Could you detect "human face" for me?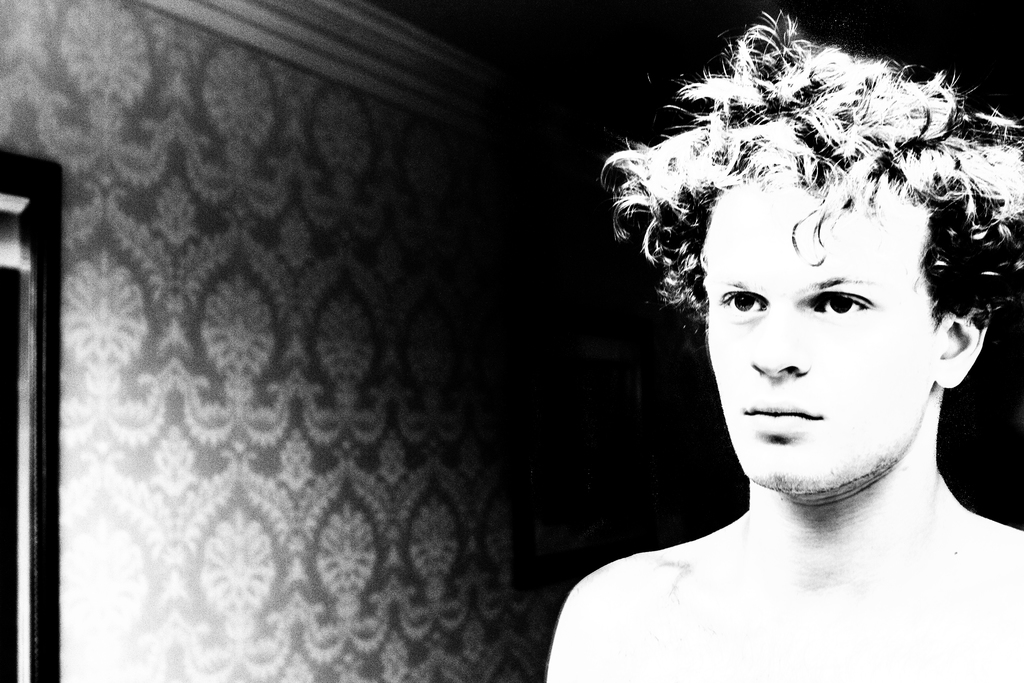
Detection result: 698, 181, 946, 498.
